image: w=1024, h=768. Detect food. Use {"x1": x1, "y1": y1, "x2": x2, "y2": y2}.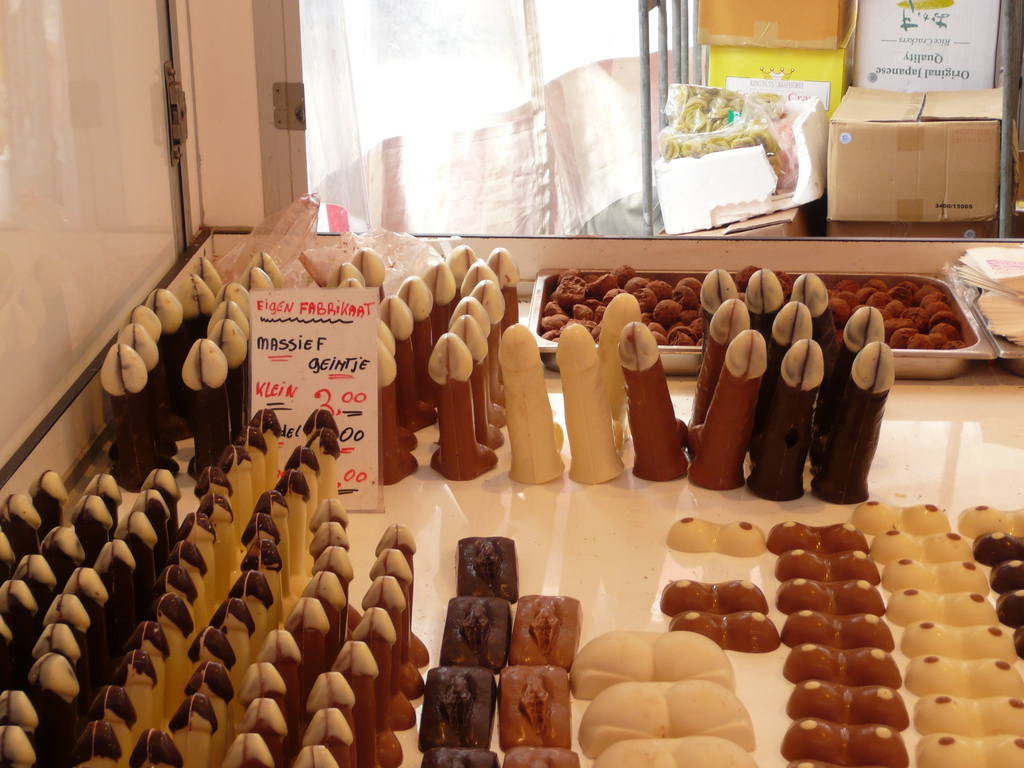
{"x1": 657, "y1": 579, "x2": 770, "y2": 616}.
